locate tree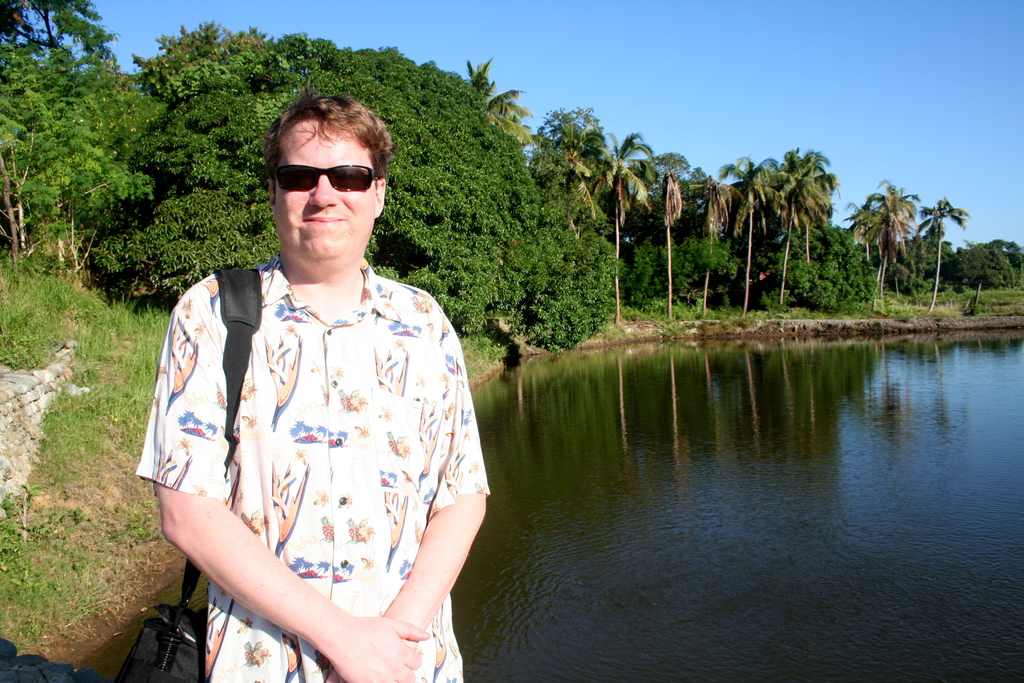
[863,166,959,308]
